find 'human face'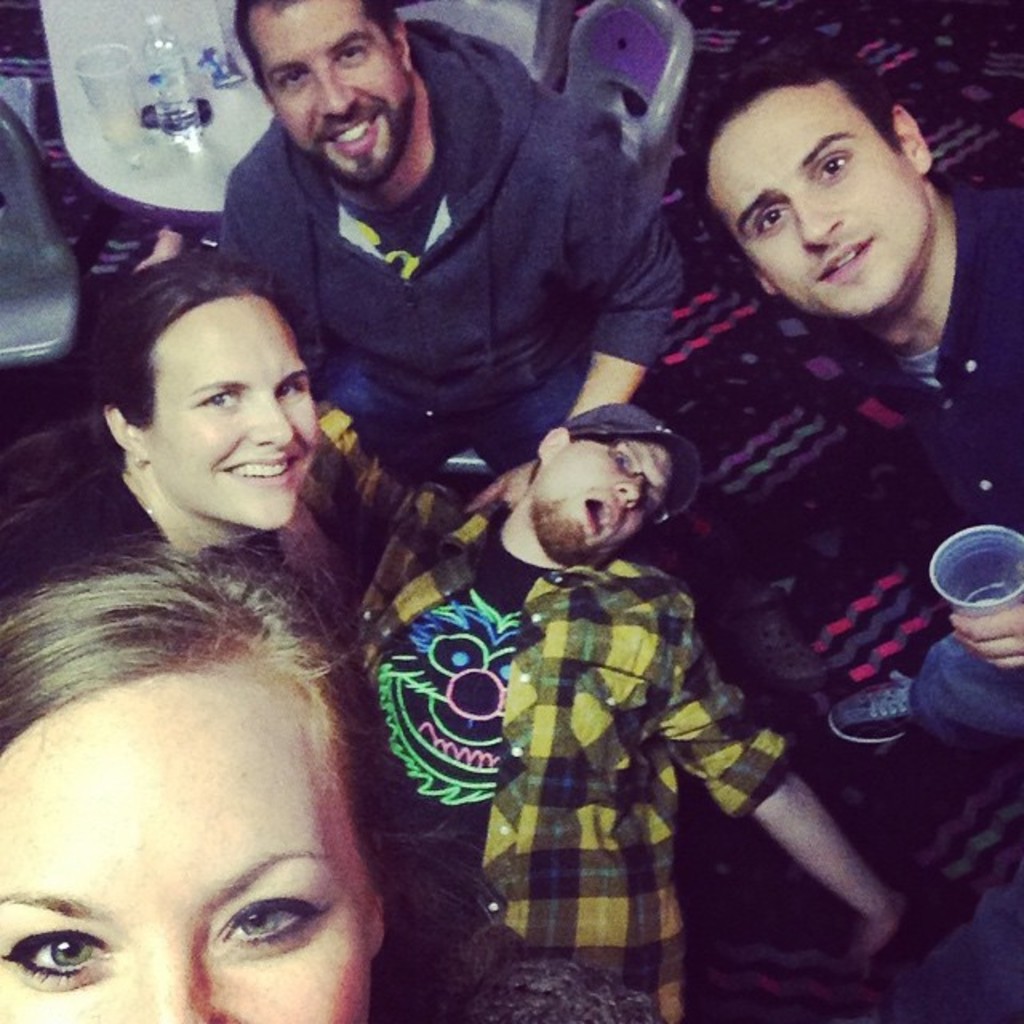
<bbox>147, 294, 318, 531</bbox>
